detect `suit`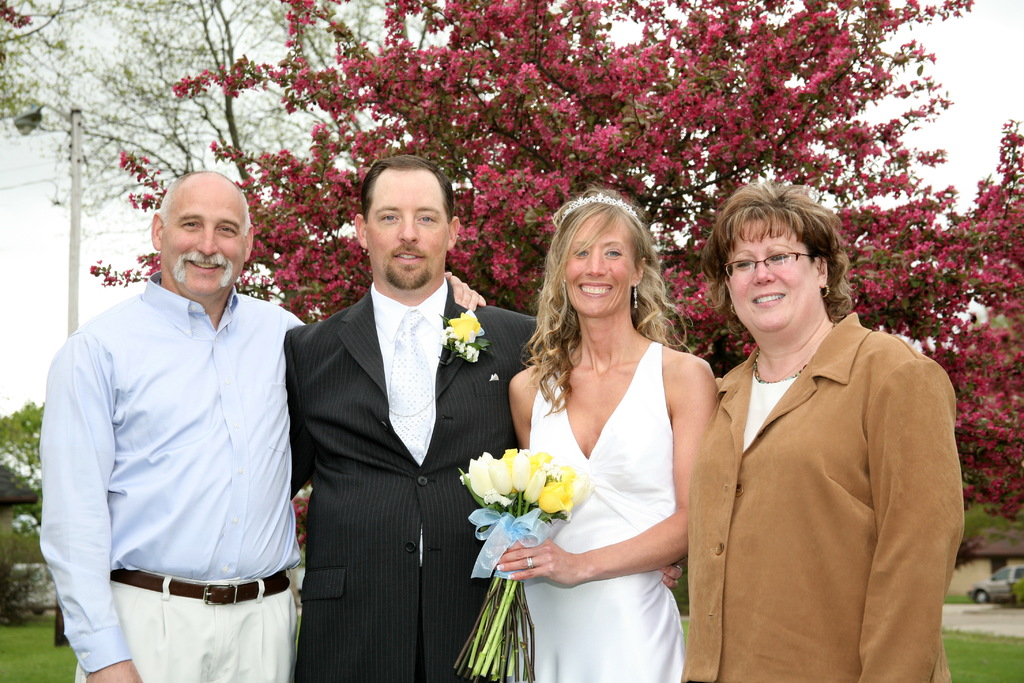
[280,150,506,681]
